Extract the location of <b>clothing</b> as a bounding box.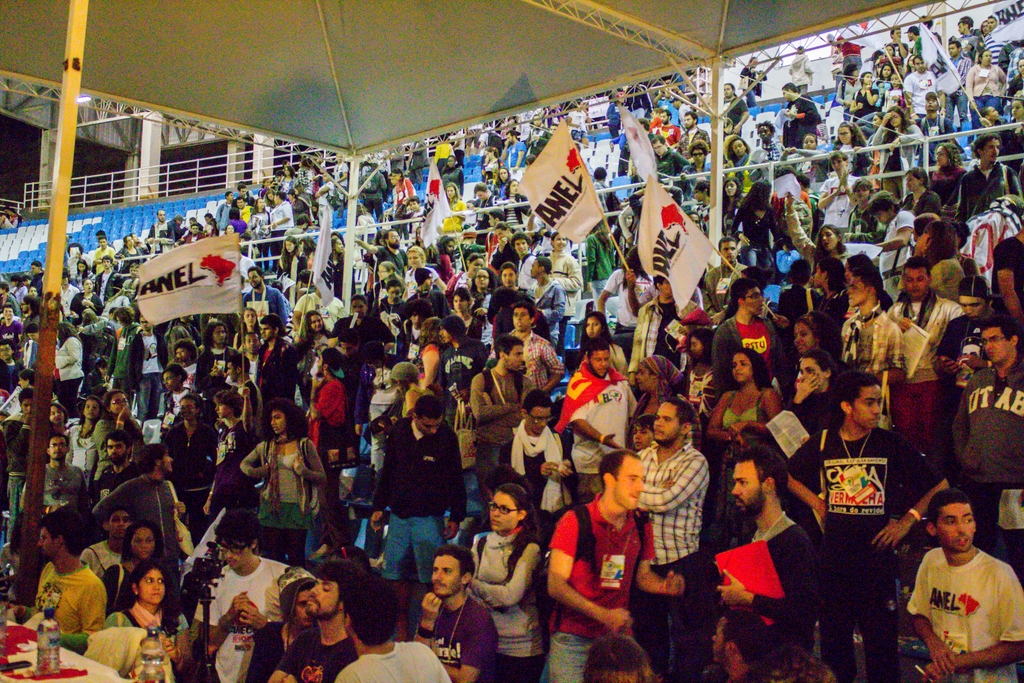
BBox(305, 379, 342, 449).
